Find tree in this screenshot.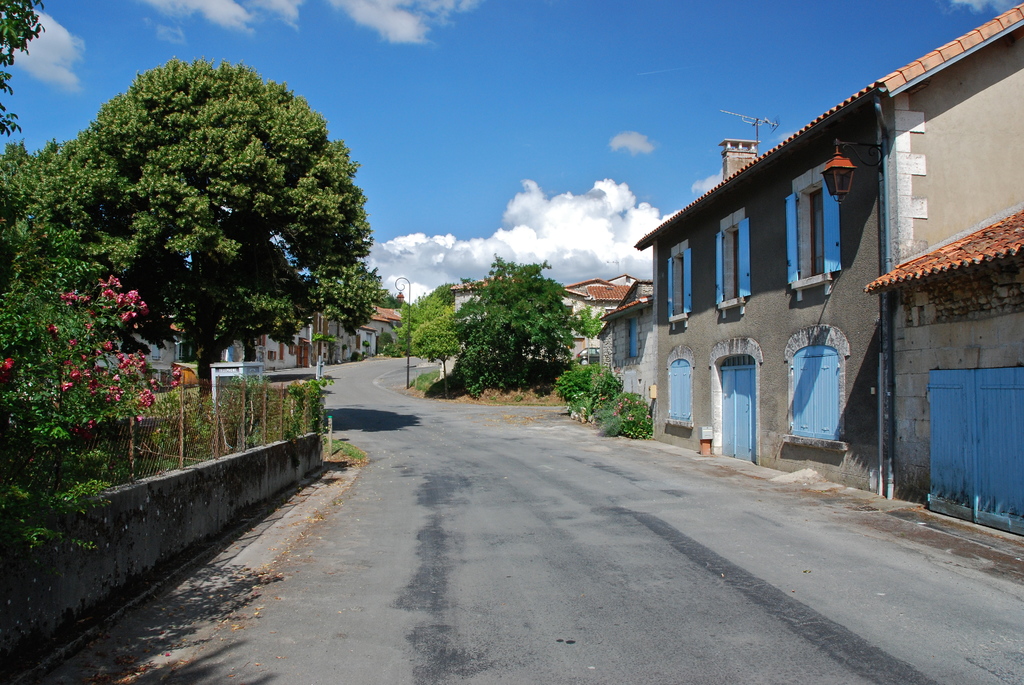
The bounding box for tree is [x1=424, y1=308, x2=456, y2=364].
